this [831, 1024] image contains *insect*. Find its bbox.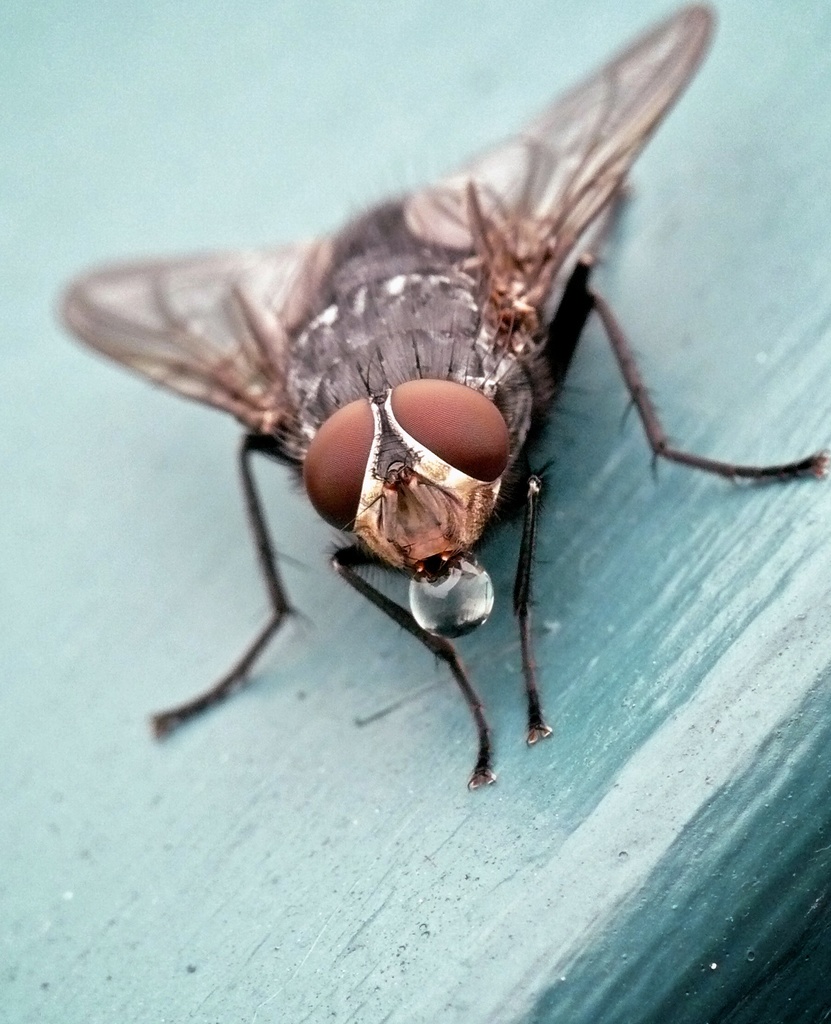
57:4:830:796.
